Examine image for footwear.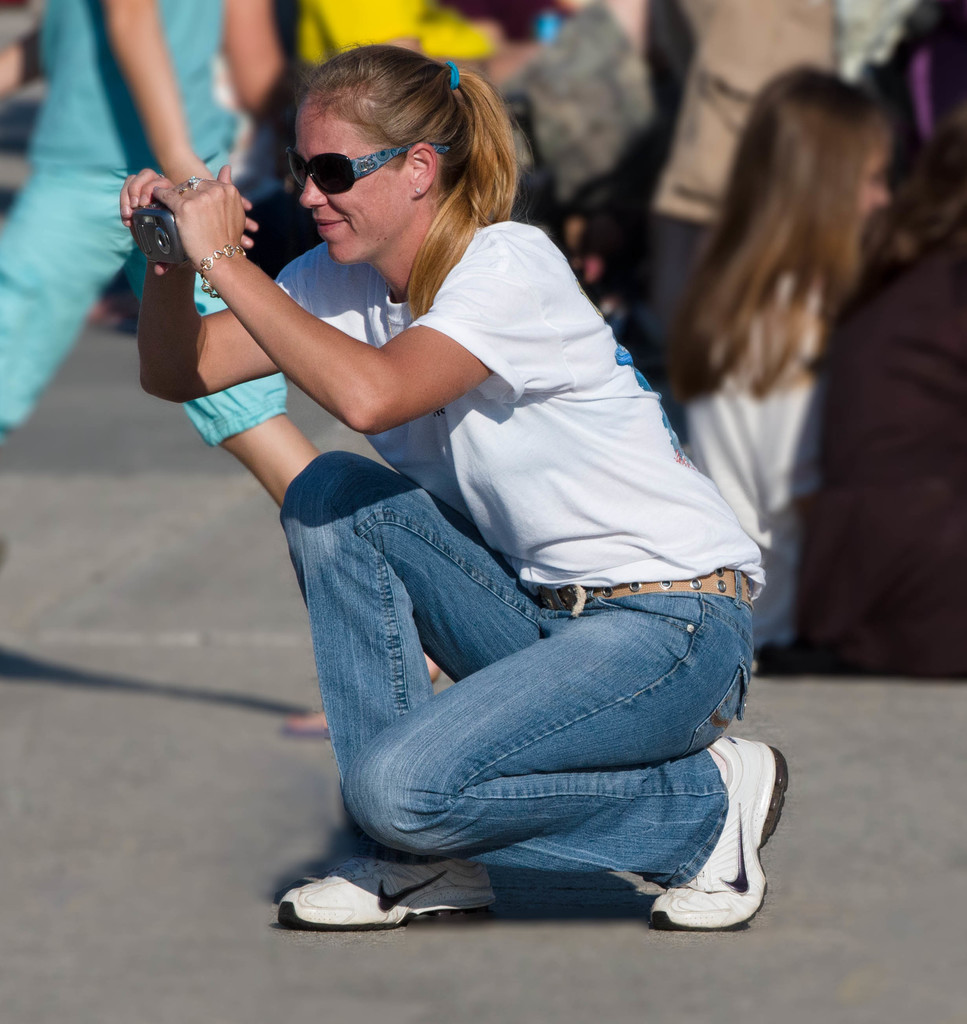
Examination result: l=654, t=737, r=791, b=925.
